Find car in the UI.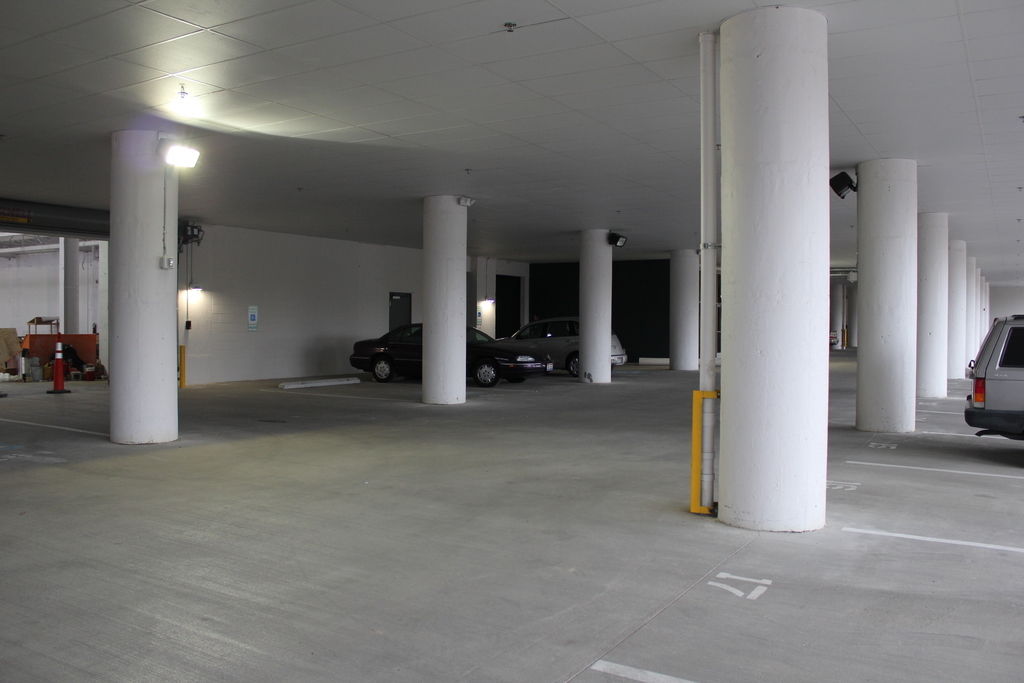
UI element at crop(474, 307, 605, 391).
